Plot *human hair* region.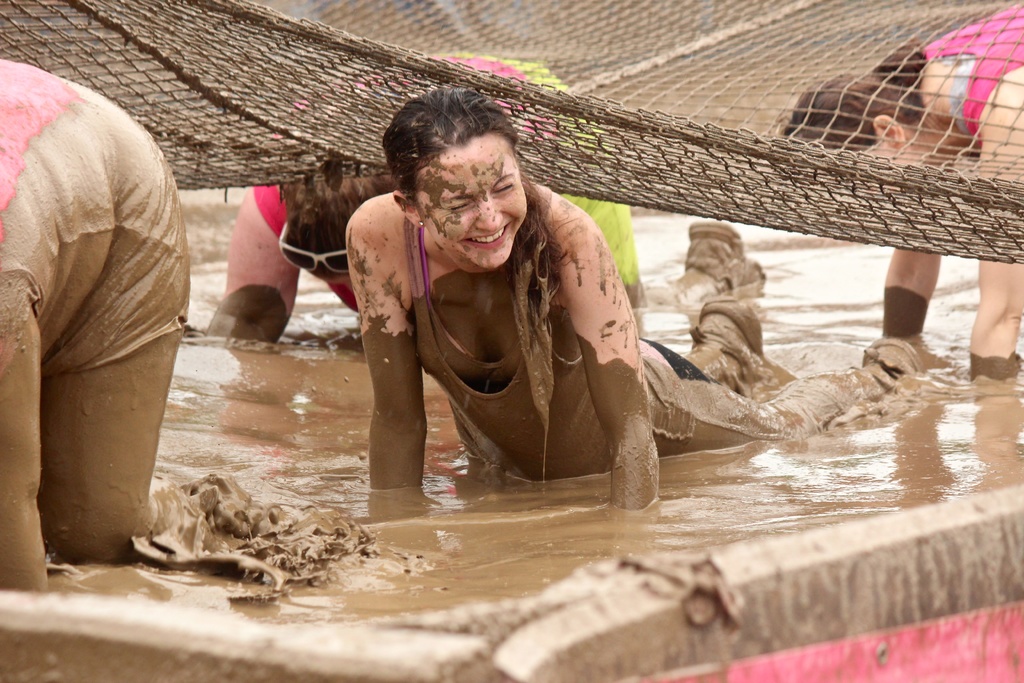
Plotted at pyautogui.locateOnScreen(287, 160, 391, 268).
